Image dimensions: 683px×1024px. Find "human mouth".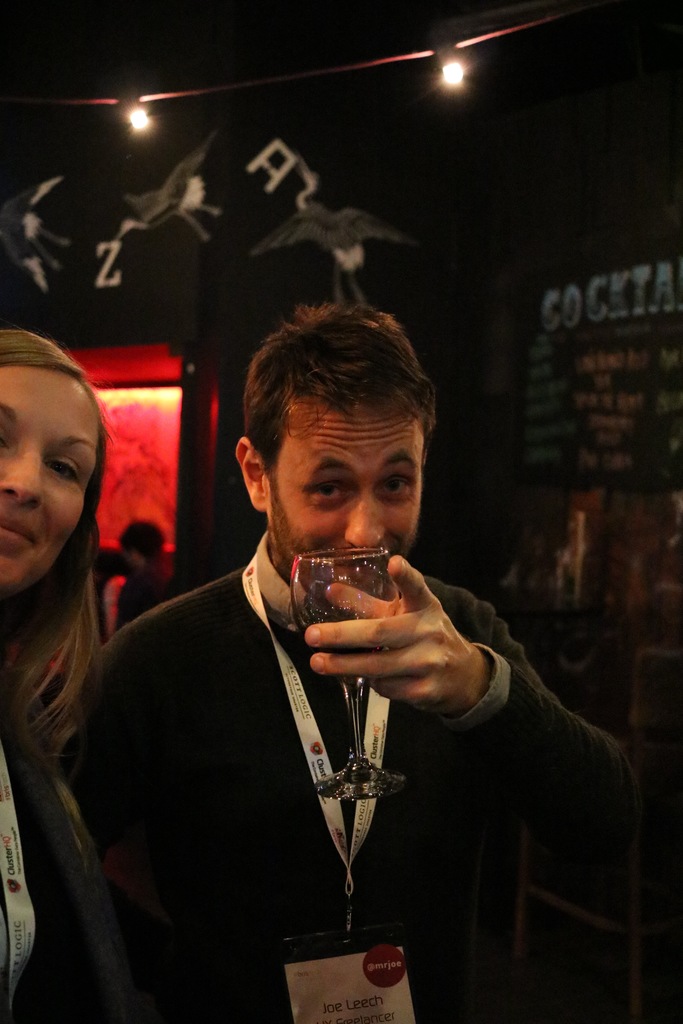
left=327, top=554, right=393, bottom=581.
